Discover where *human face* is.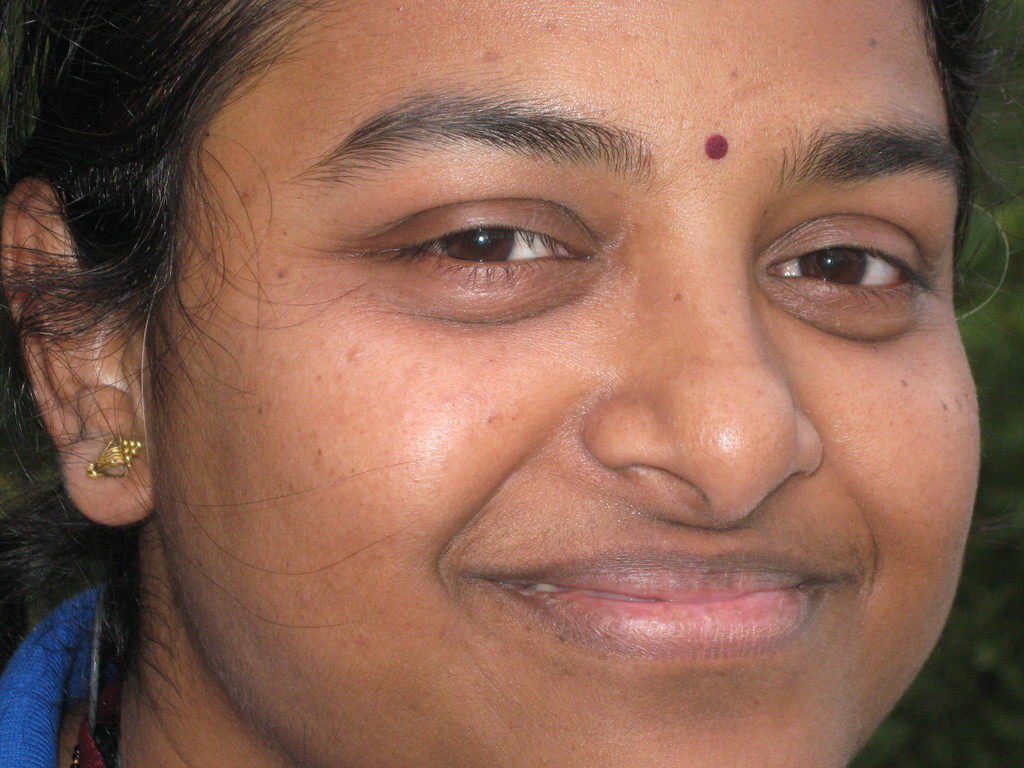
Discovered at {"left": 152, "top": 0, "right": 982, "bottom": 767}.
